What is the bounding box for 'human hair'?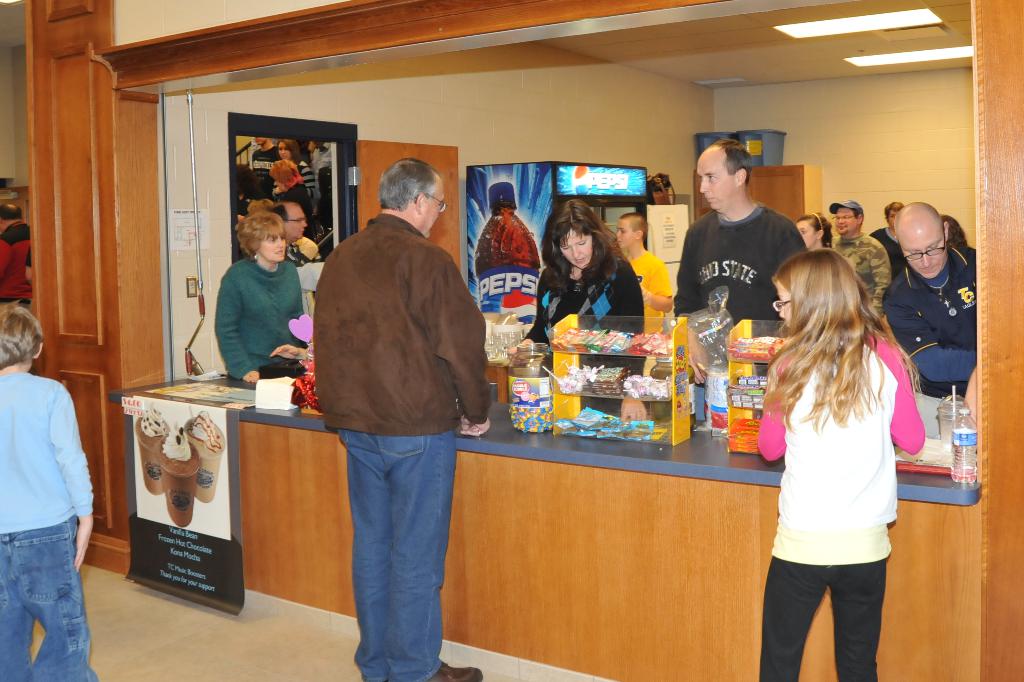
BBox(238, 163, 263, 200).
